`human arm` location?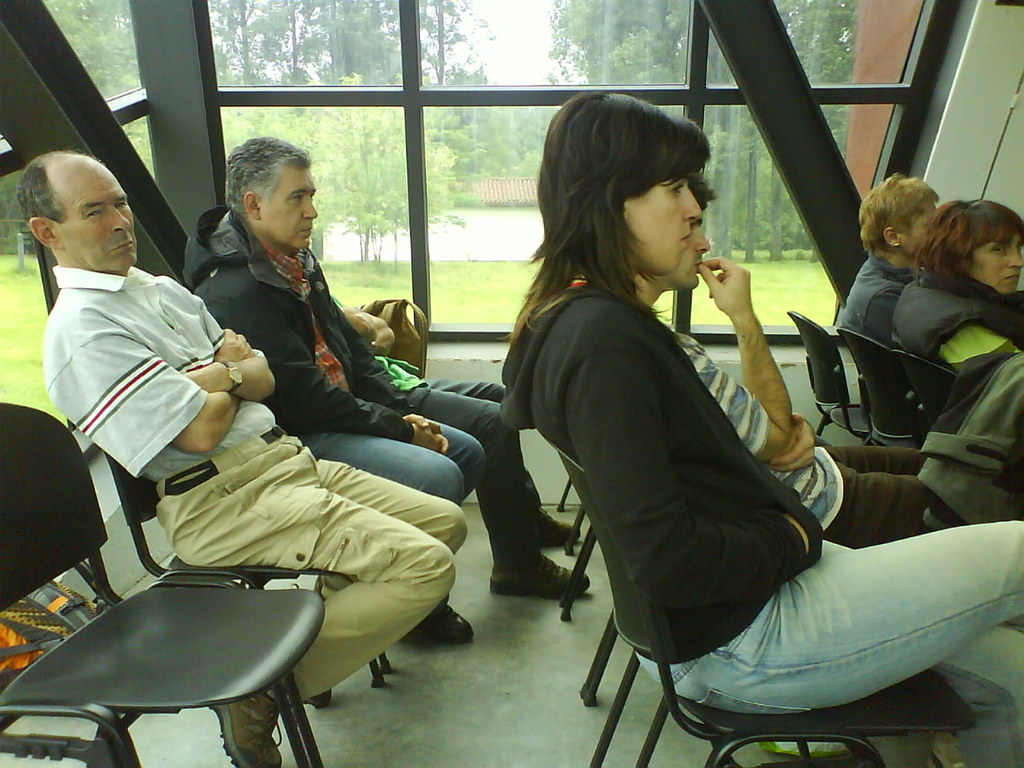
left=702, top=257, right=796, bottom=454
